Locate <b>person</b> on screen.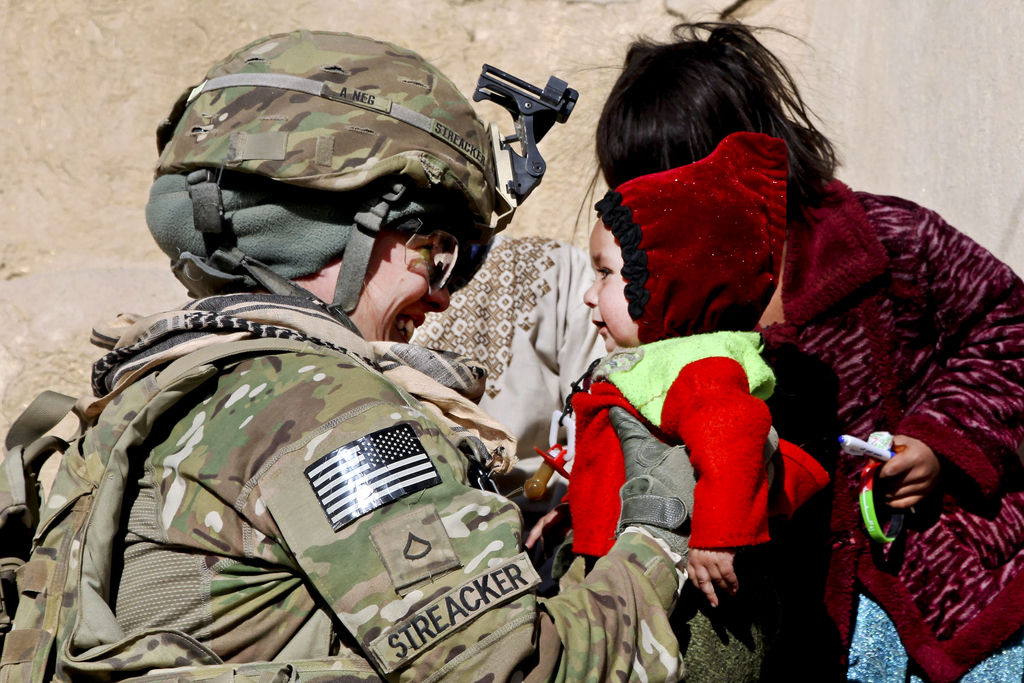
On screen at <region>0, 27, 698, 682</region>.
